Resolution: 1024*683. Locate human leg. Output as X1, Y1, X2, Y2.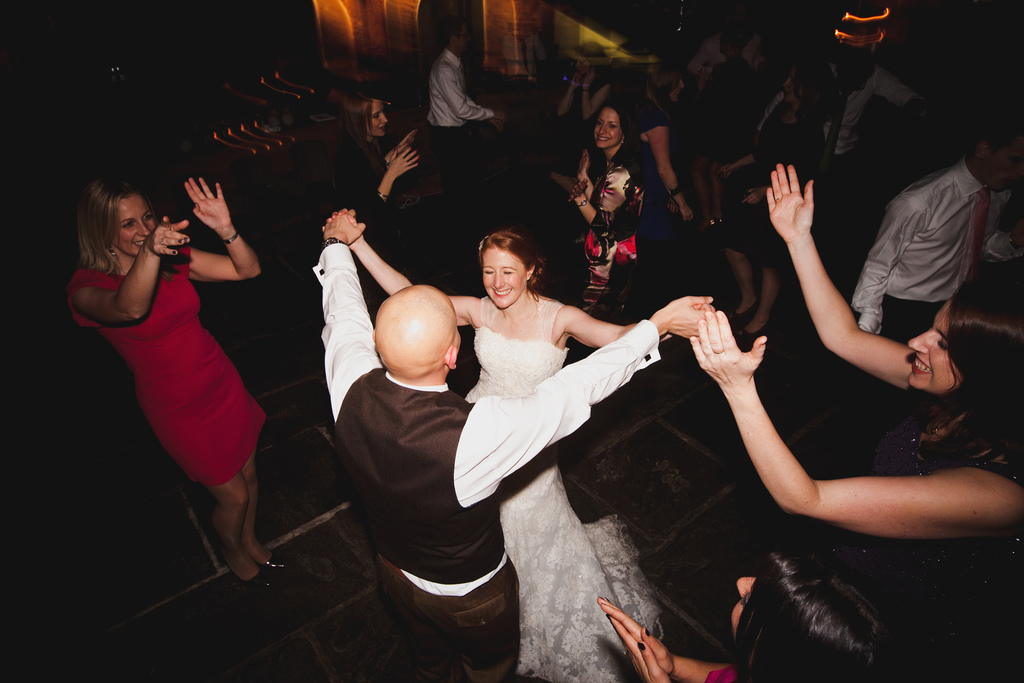
378, 560, 447, 680.
